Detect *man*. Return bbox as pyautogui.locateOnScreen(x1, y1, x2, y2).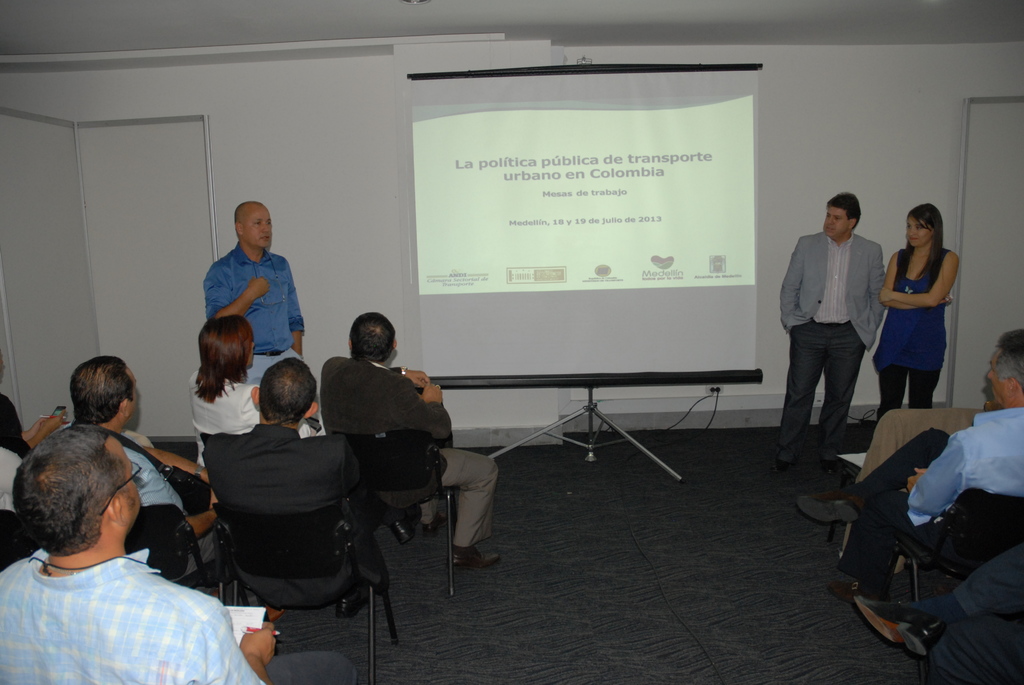
pyautogui.locateOnScreen(202, 194, 306, 384).
